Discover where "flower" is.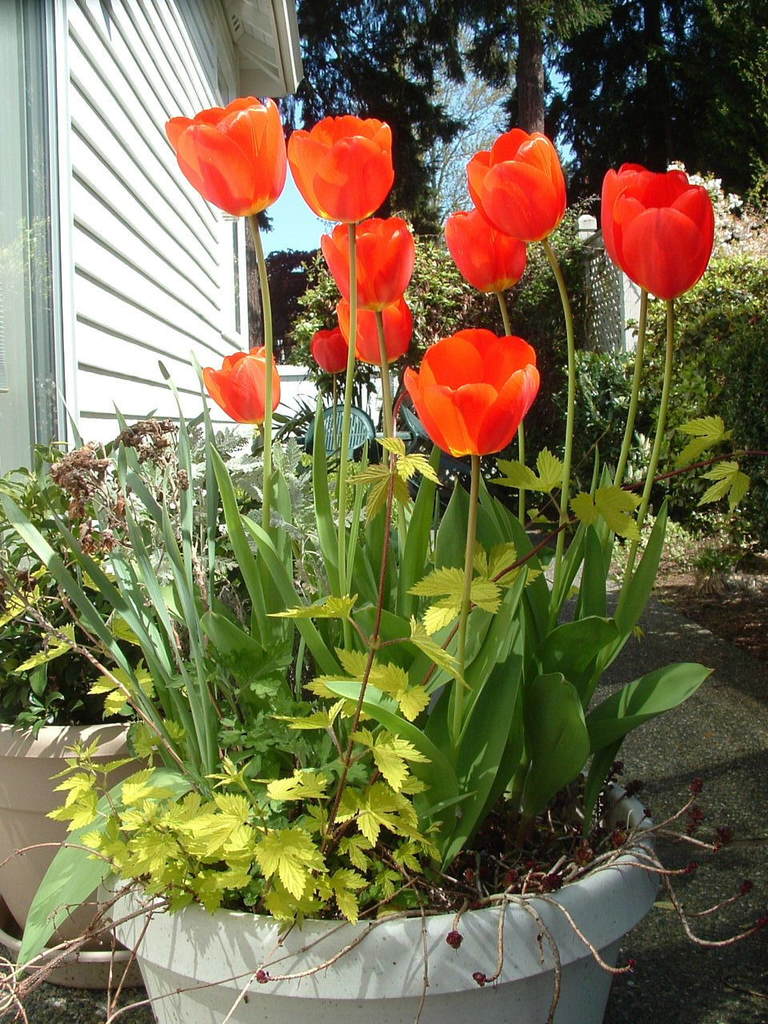
Discovered at x1=334 y1=290 x2=414 y2=364.
